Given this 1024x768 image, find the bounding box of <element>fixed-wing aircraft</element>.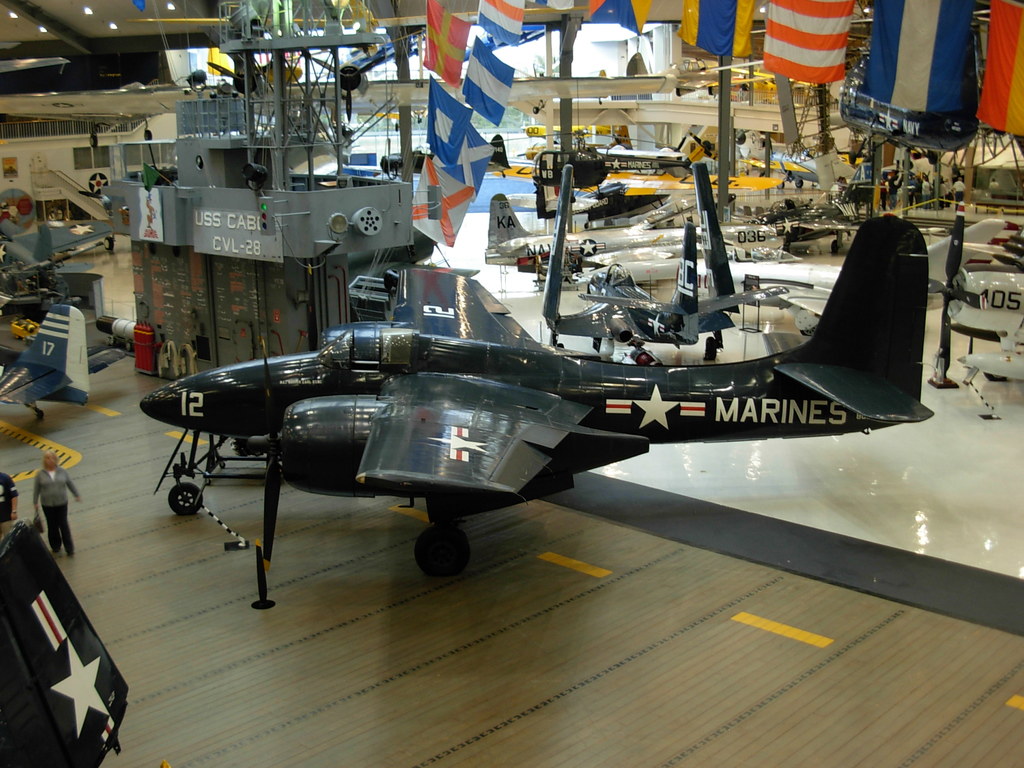
detection(0, 283, 133, 423).
